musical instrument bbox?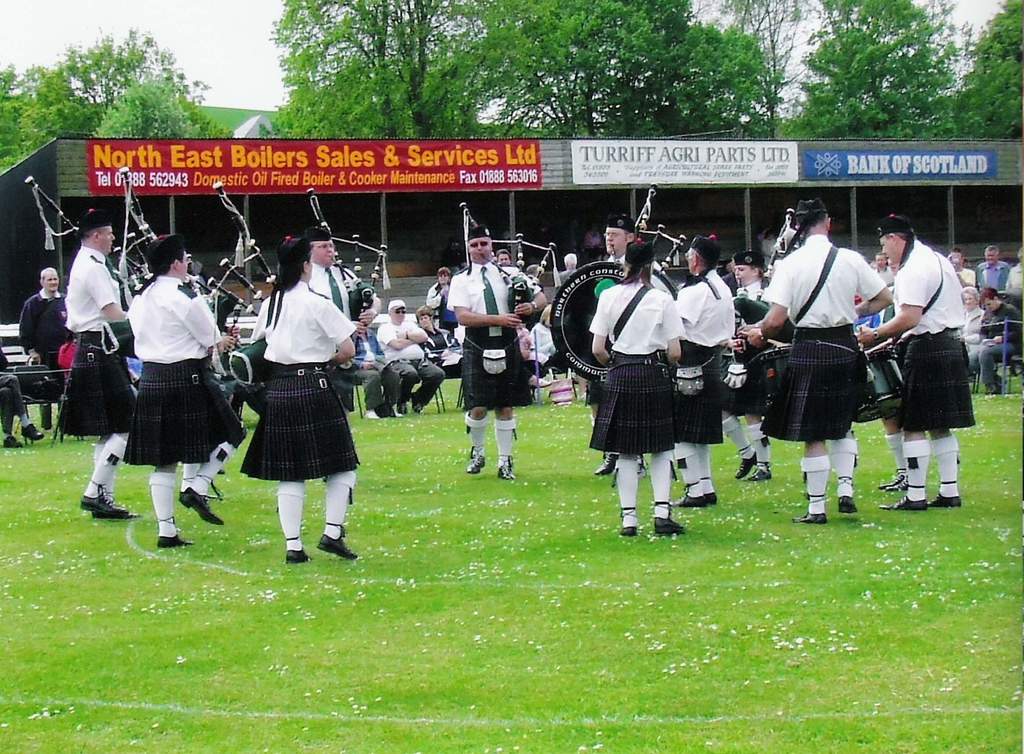
bbox=[555, 266, 678, 380]
